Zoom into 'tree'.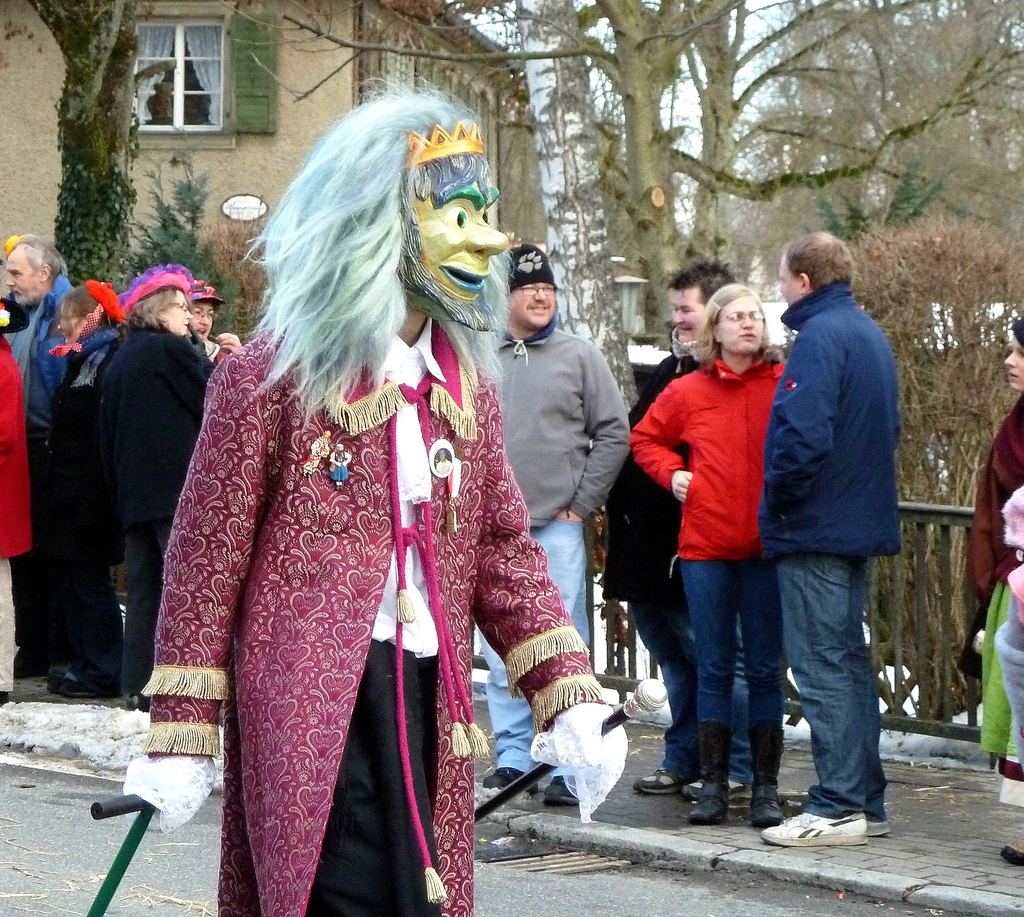
Zoom target: bbox=(19, 49, 164, 269).
